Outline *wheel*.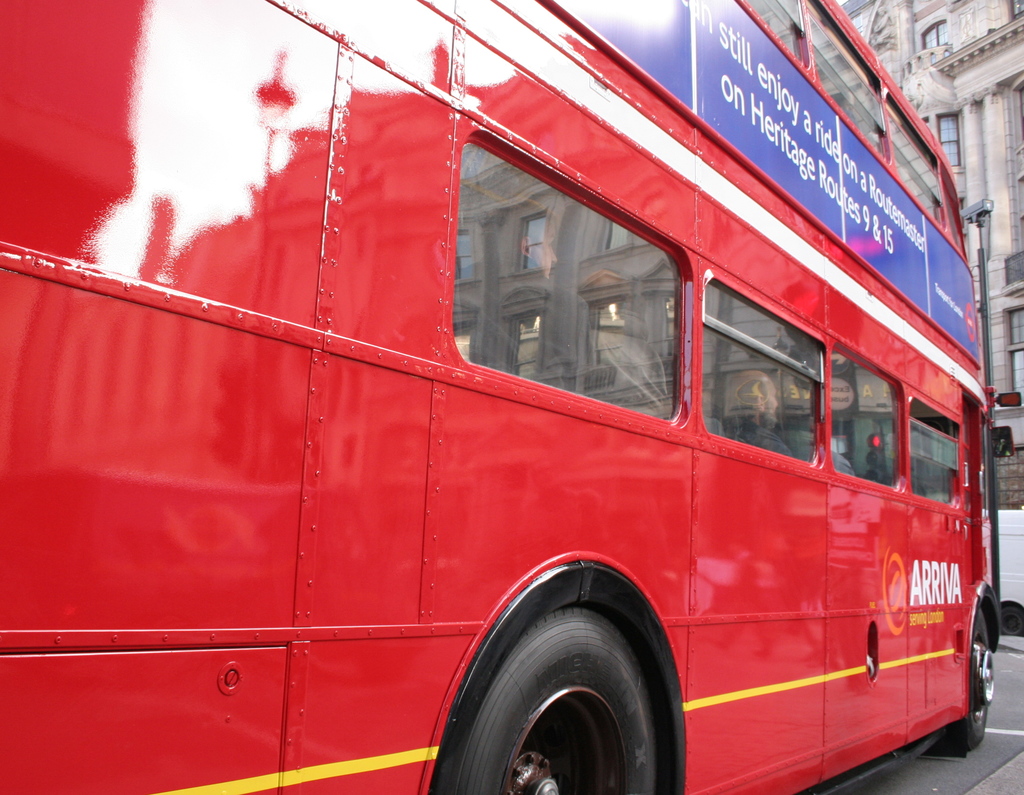
Outline: Rect(428, 604, 665, 794).
